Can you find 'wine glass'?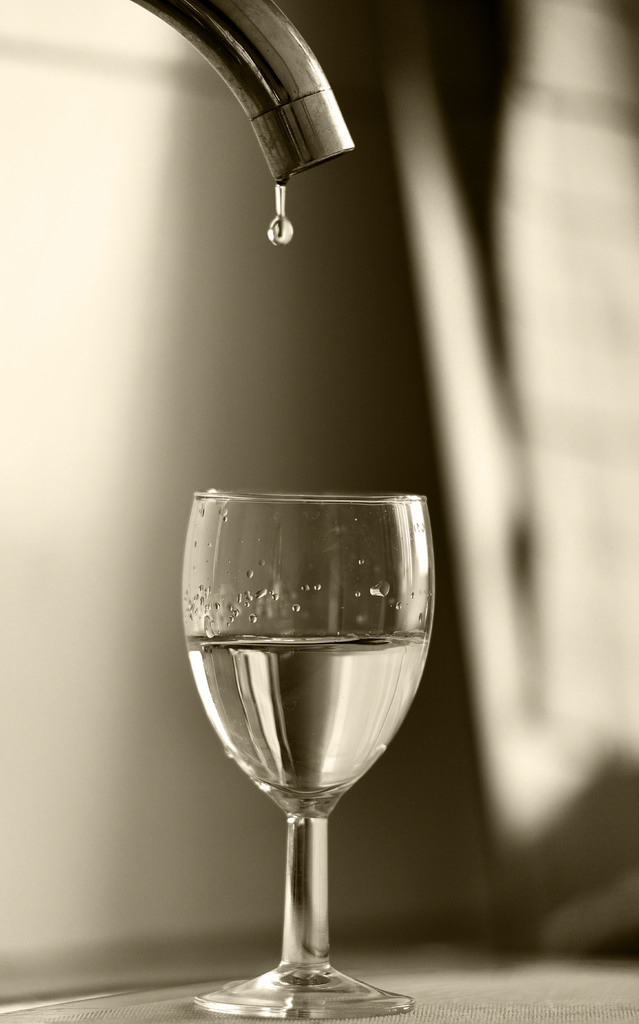
Yes, bounding box: 177:483:443:1023.
